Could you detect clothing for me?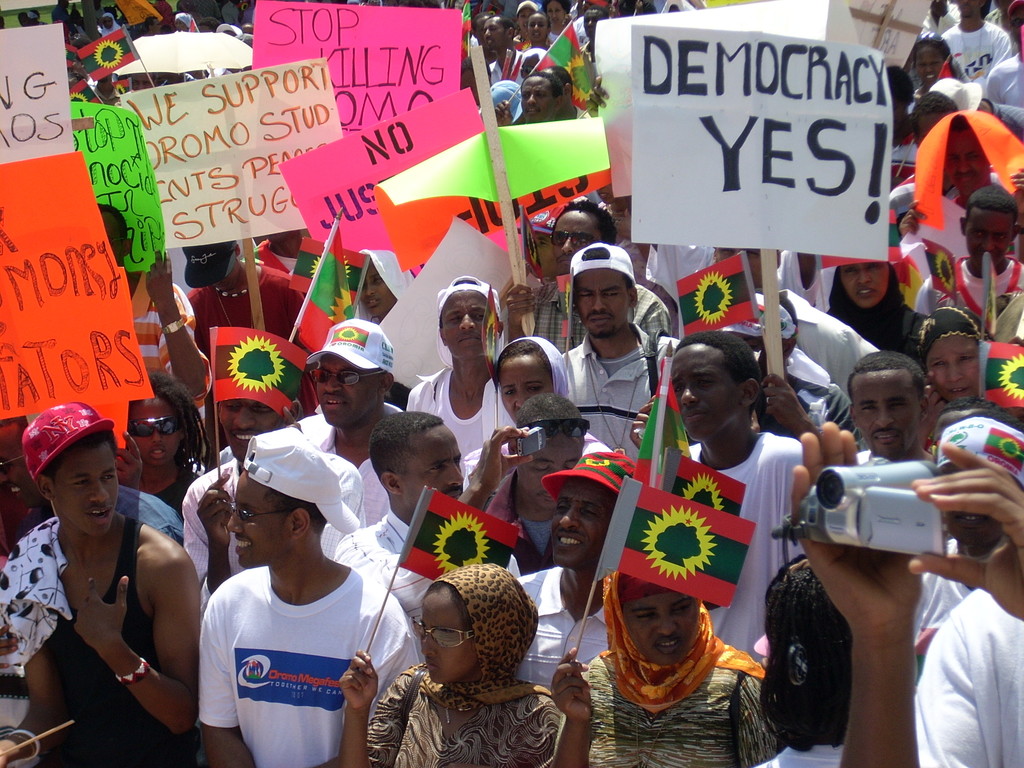
Detection result: Rect(762, 741, 845, 767).
